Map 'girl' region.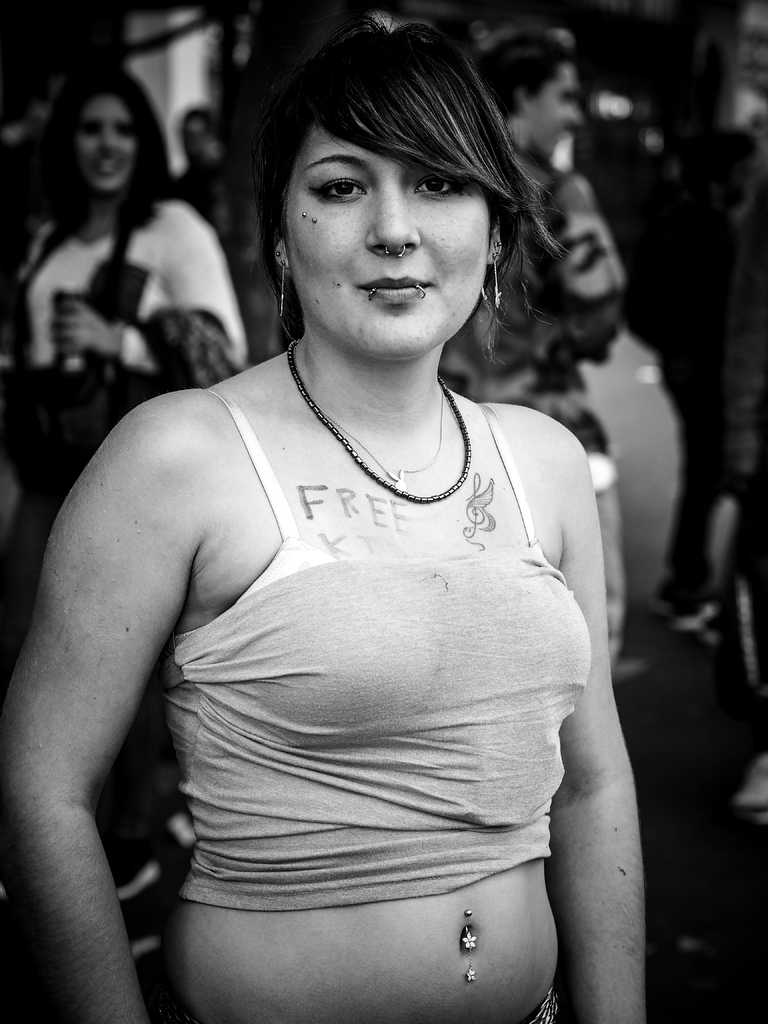
Mapped to rect(0, 22, 648, 1023).
